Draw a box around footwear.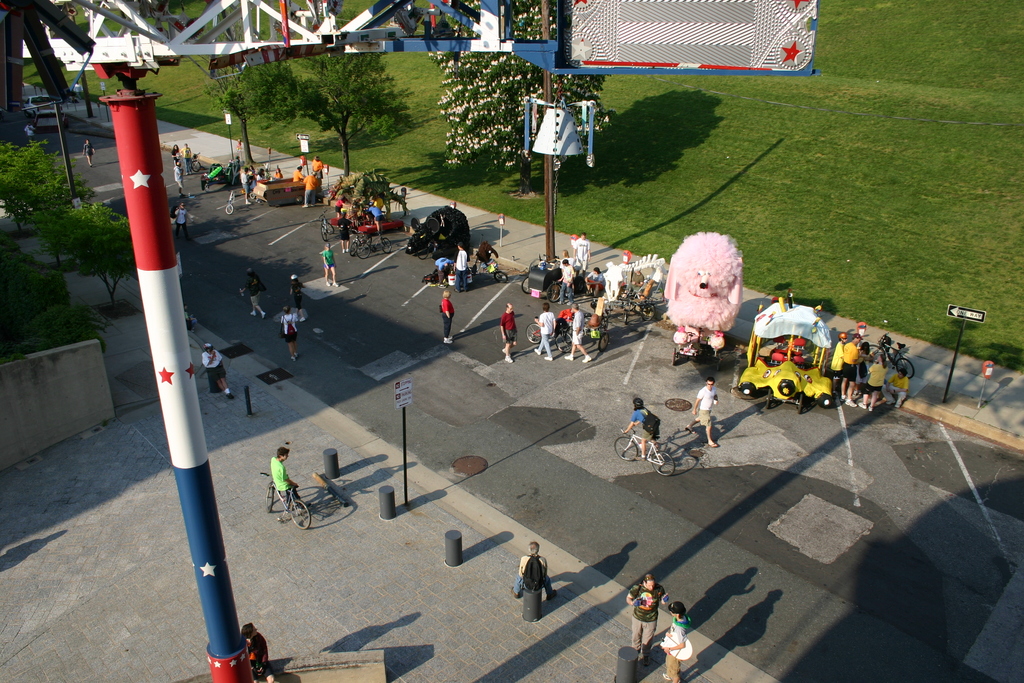
896:400:901:409.
